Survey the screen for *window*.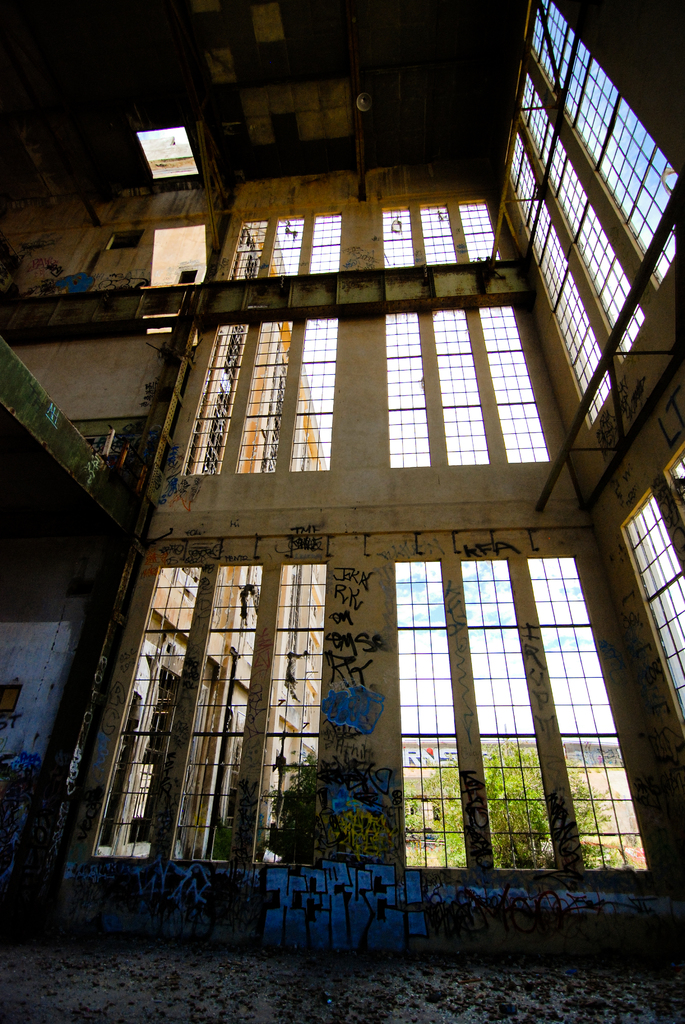
Survey found: detection(418, 203, 469, 268).
